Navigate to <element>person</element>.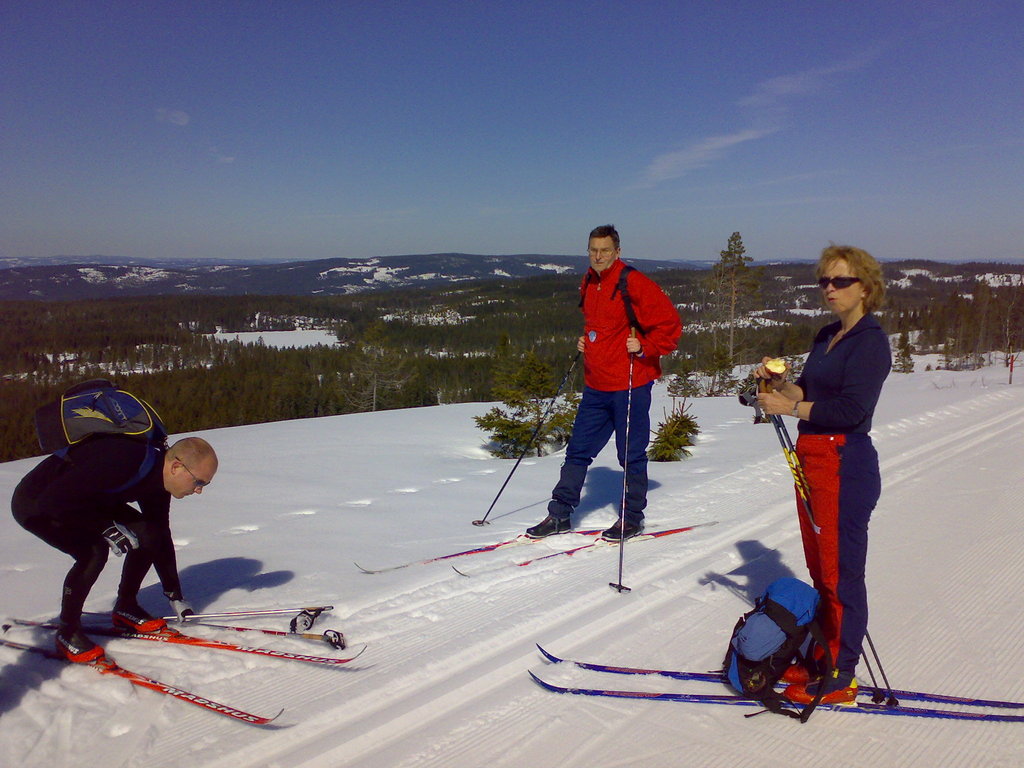
Navigation target: 12, 431, 219, 662.
